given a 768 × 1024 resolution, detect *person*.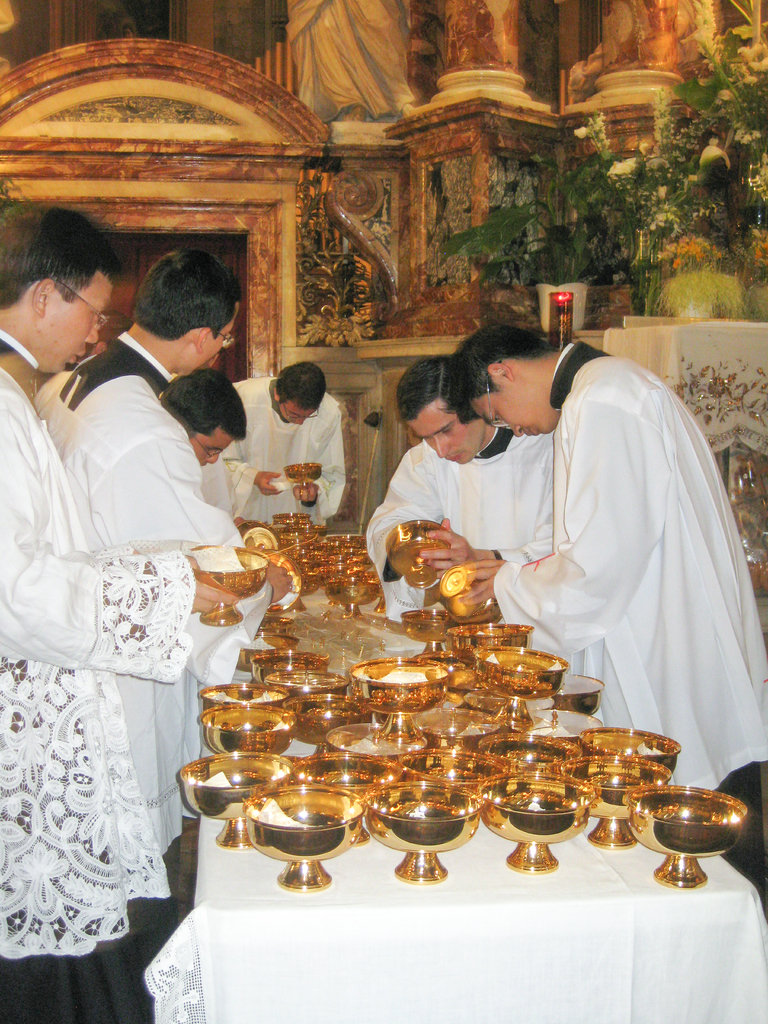
BBox(285, 0, 417, 121).
